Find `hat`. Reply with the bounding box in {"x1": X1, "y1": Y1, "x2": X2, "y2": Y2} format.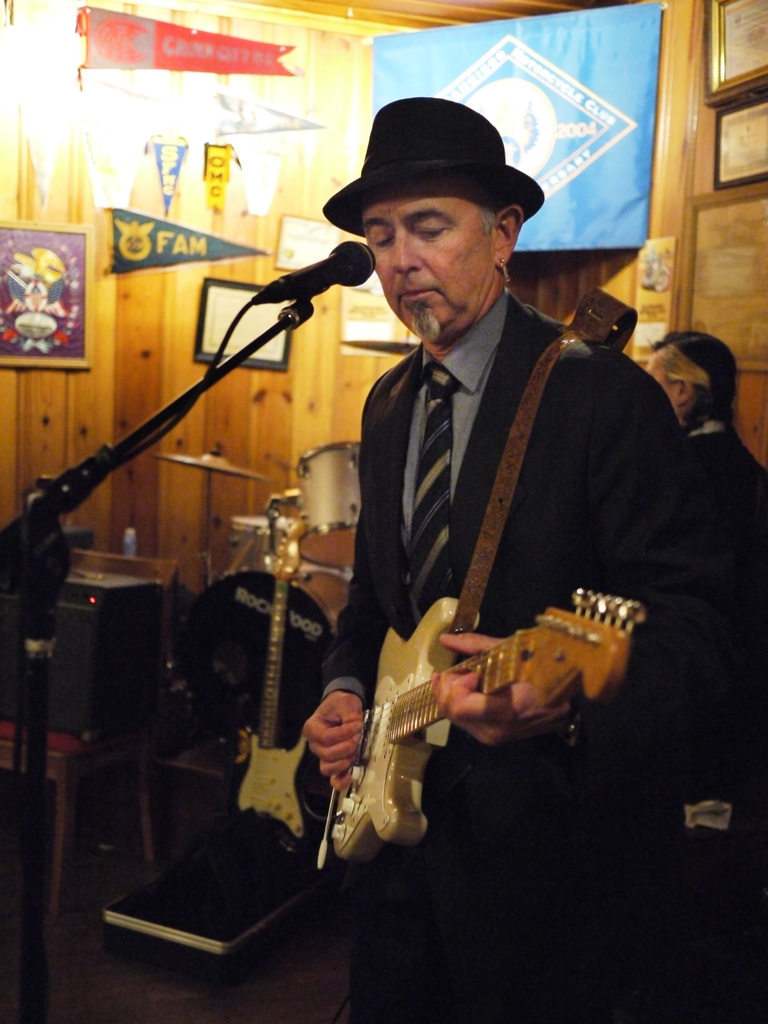
{"x1": 324, "y1": 97, "x2": 548, "y2": 235}.
